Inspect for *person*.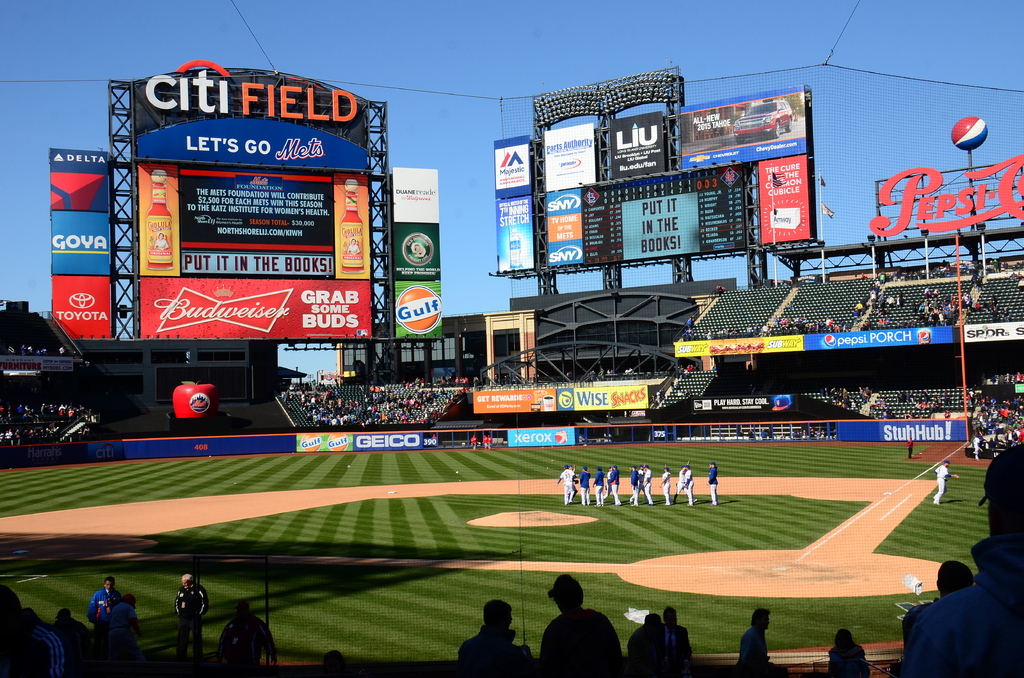
Inspection: bbox=(319, 648, 349, 677).
